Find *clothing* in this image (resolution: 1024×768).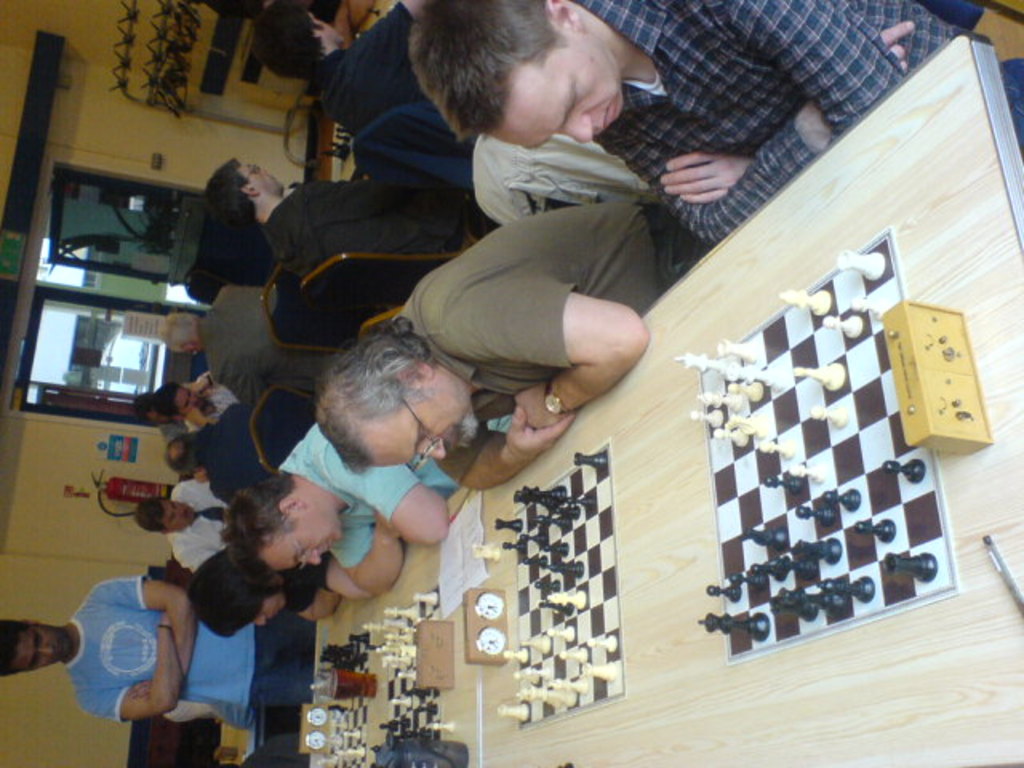
<bbox>366, 382, 480, 470</bbox>.
